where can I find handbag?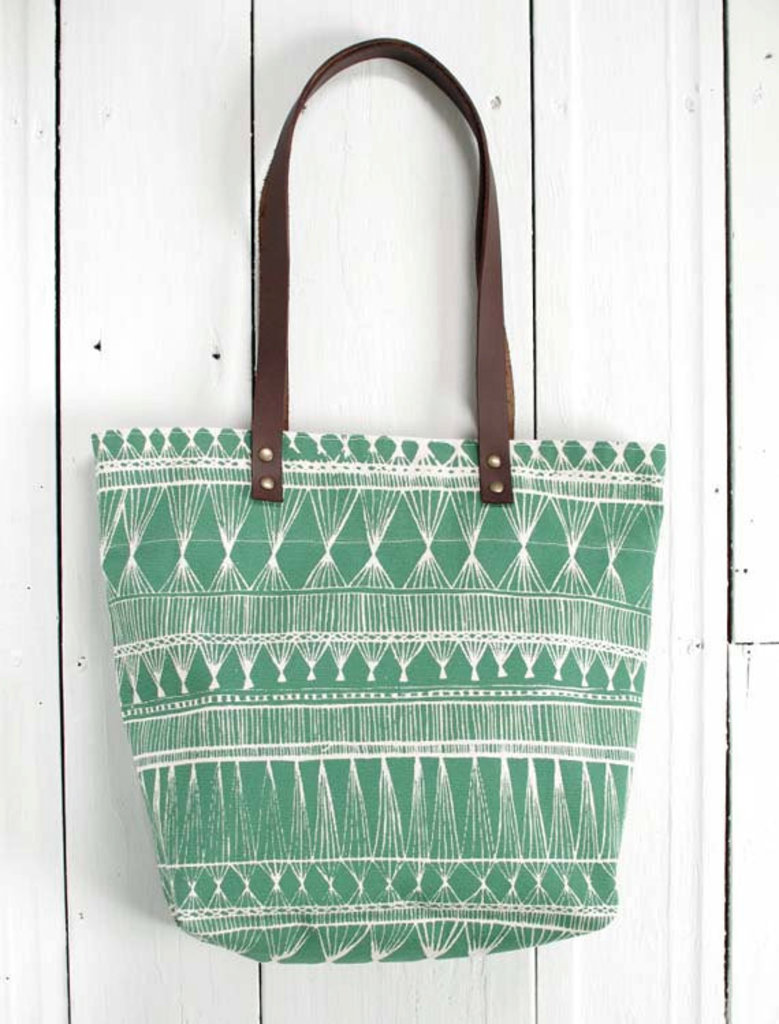
You can find it at (left=89, top=37, right=663, bottom=967).
